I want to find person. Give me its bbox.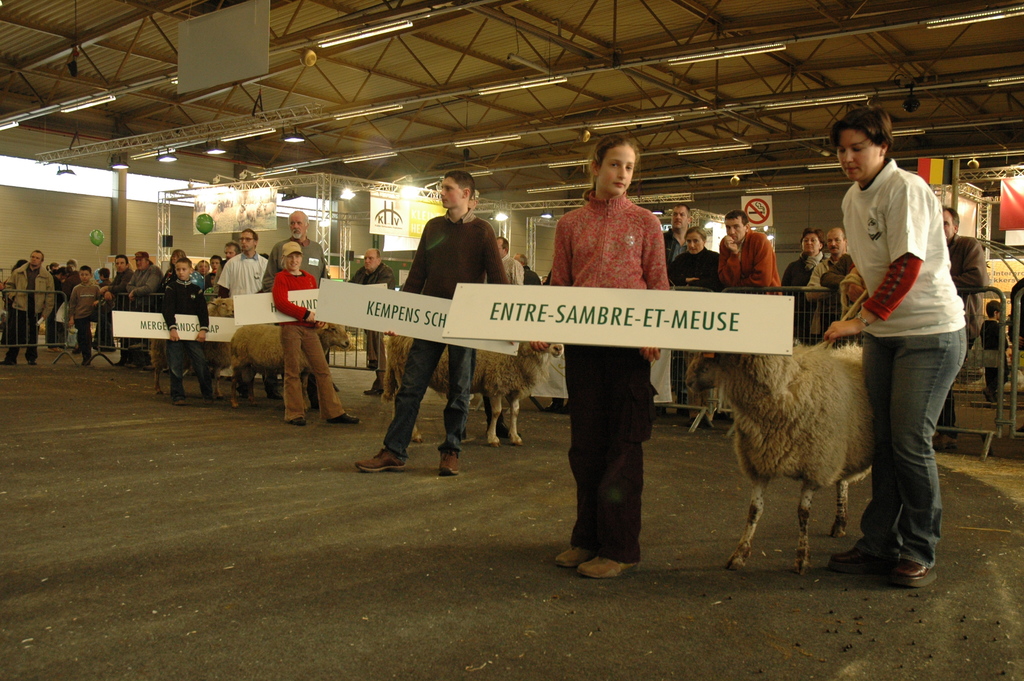
box(351, 243, 397, 370).
